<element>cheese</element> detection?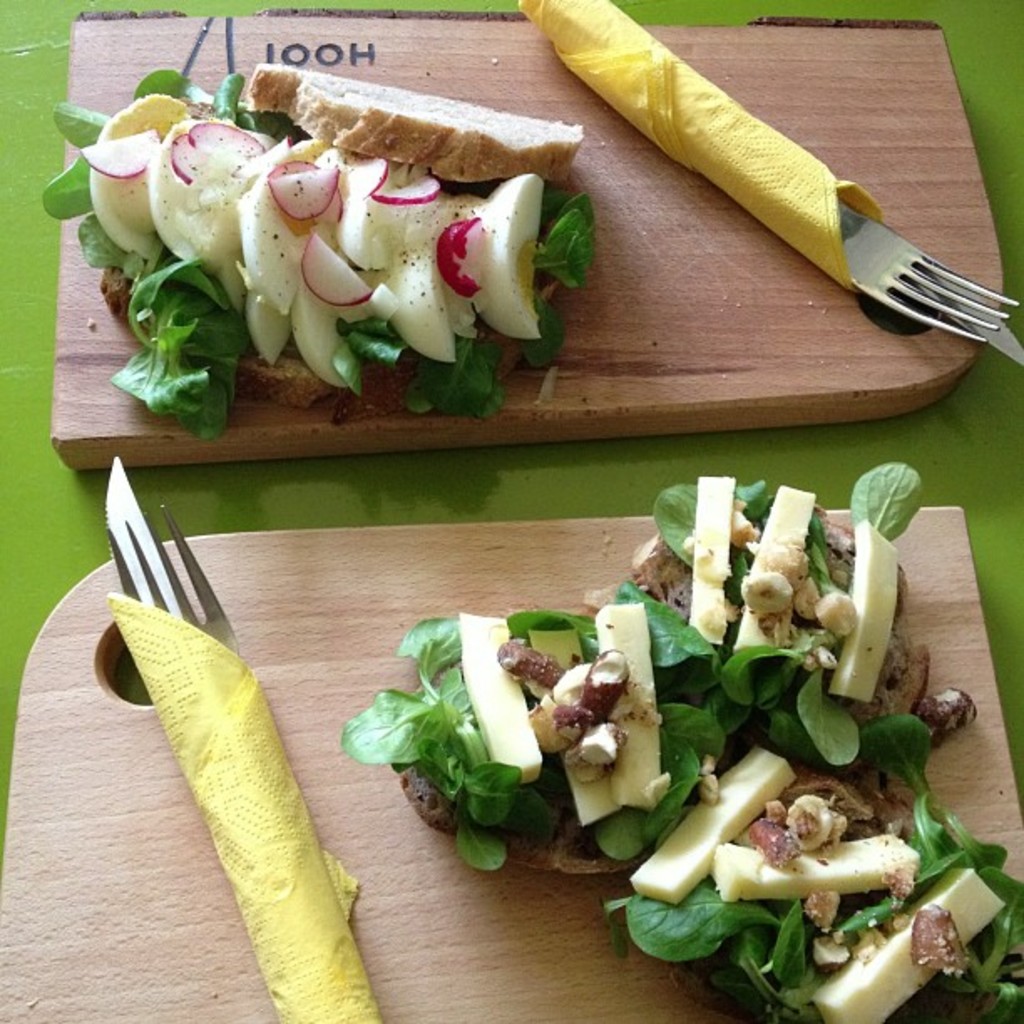
463, 609, 540, 788
